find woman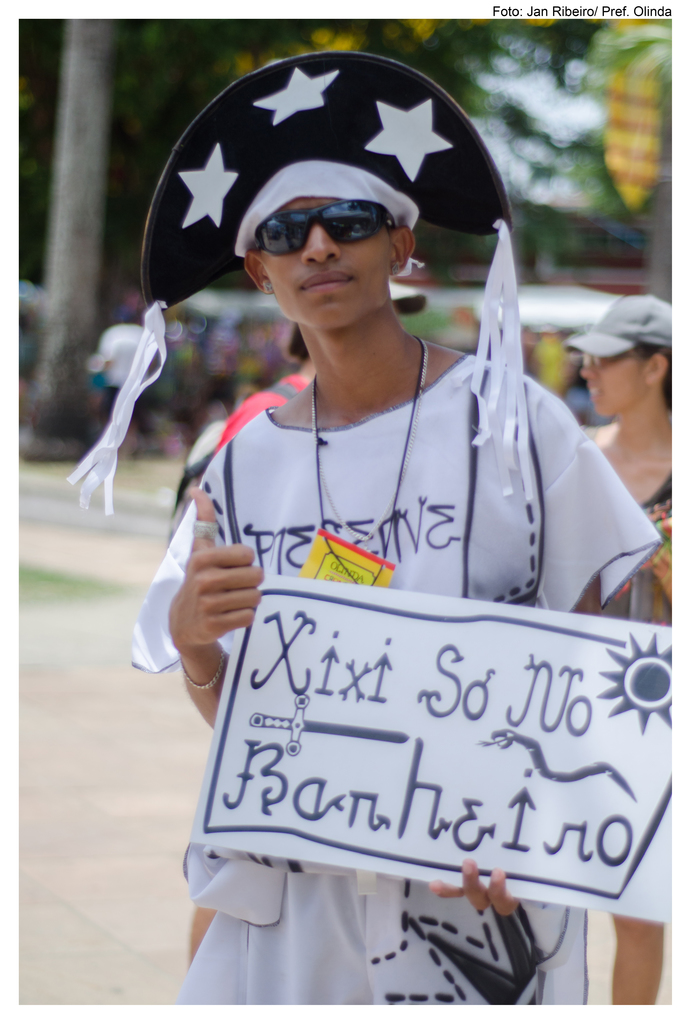
574 339 690 1023
